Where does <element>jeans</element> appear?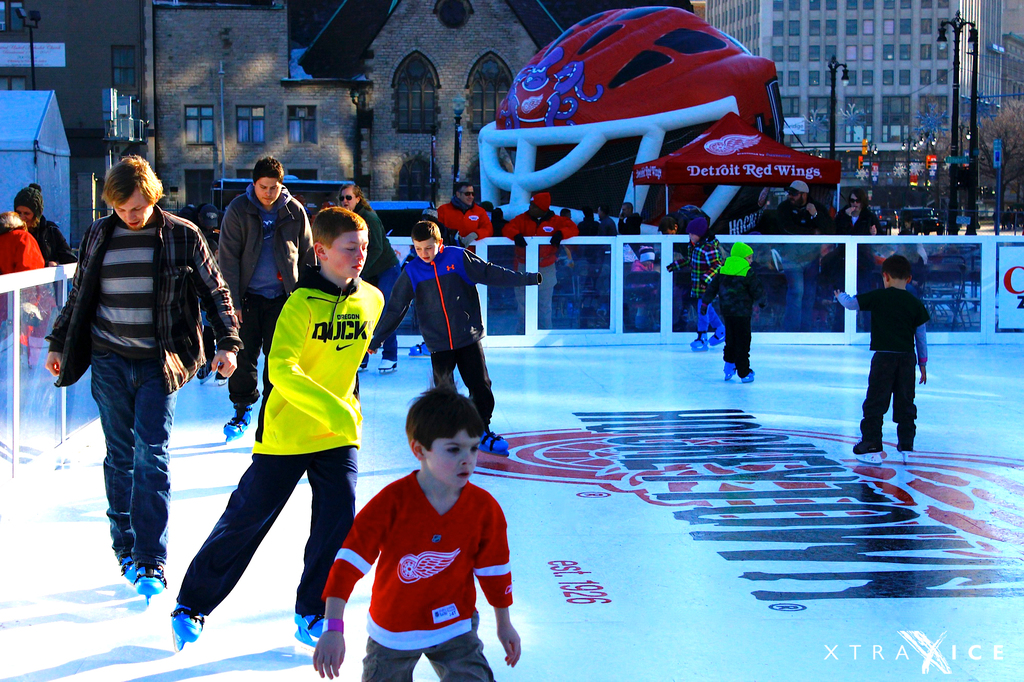
Appears at 863,353,919,448.
